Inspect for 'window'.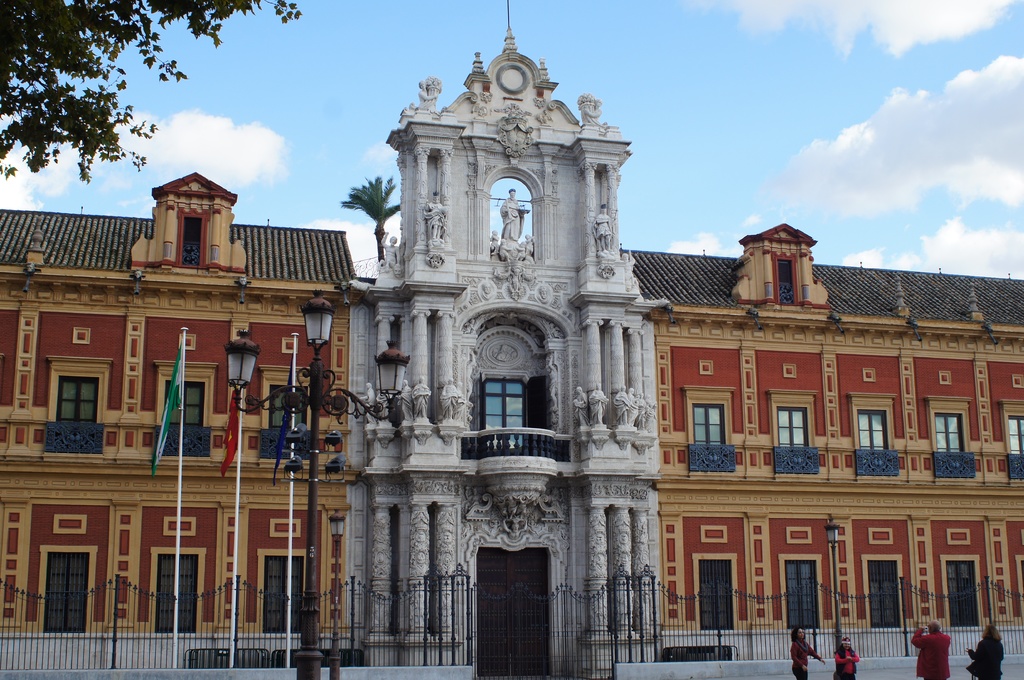
Inspection: [934,415,964,454].
